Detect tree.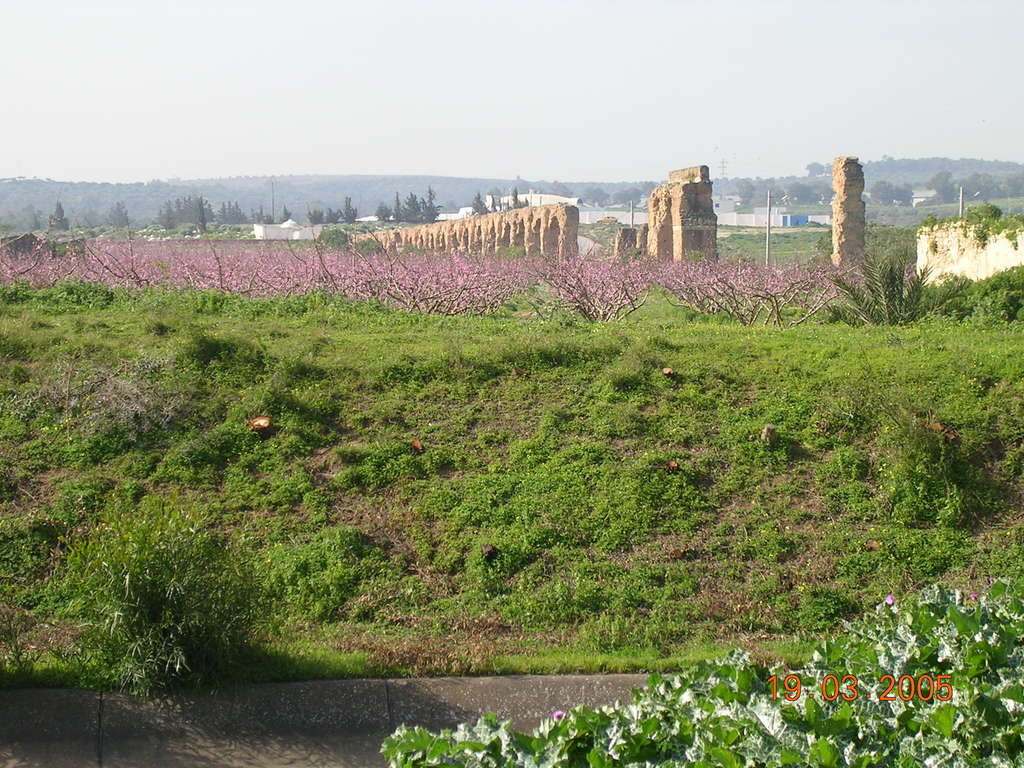
Detected at [804,161,831,176].
